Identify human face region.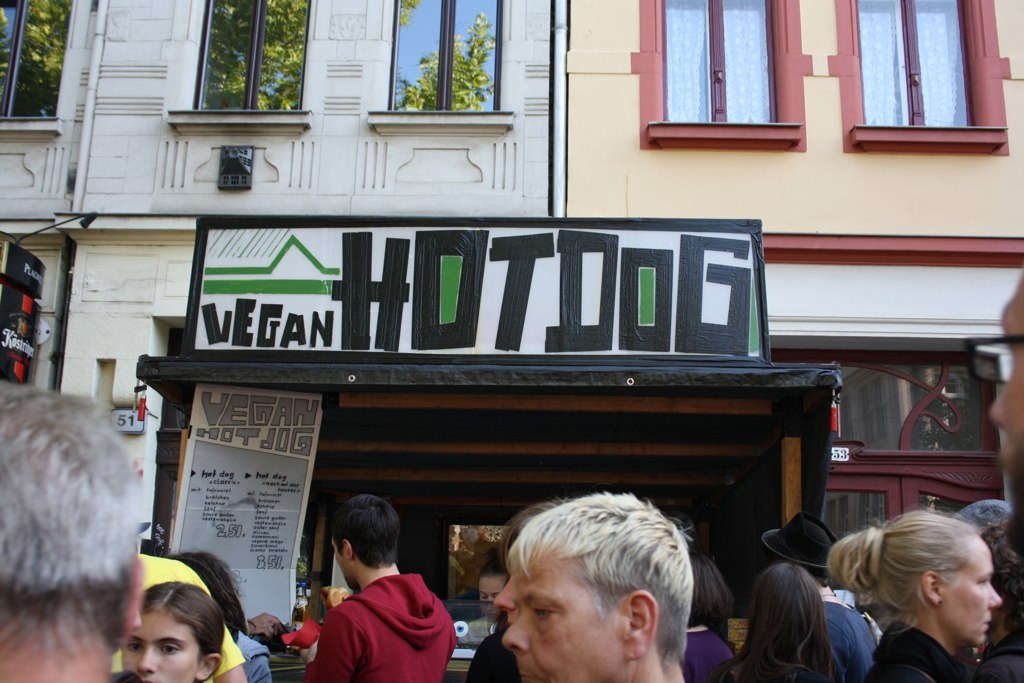
Region: left=945, top=535, right=1009, bottom=655.
